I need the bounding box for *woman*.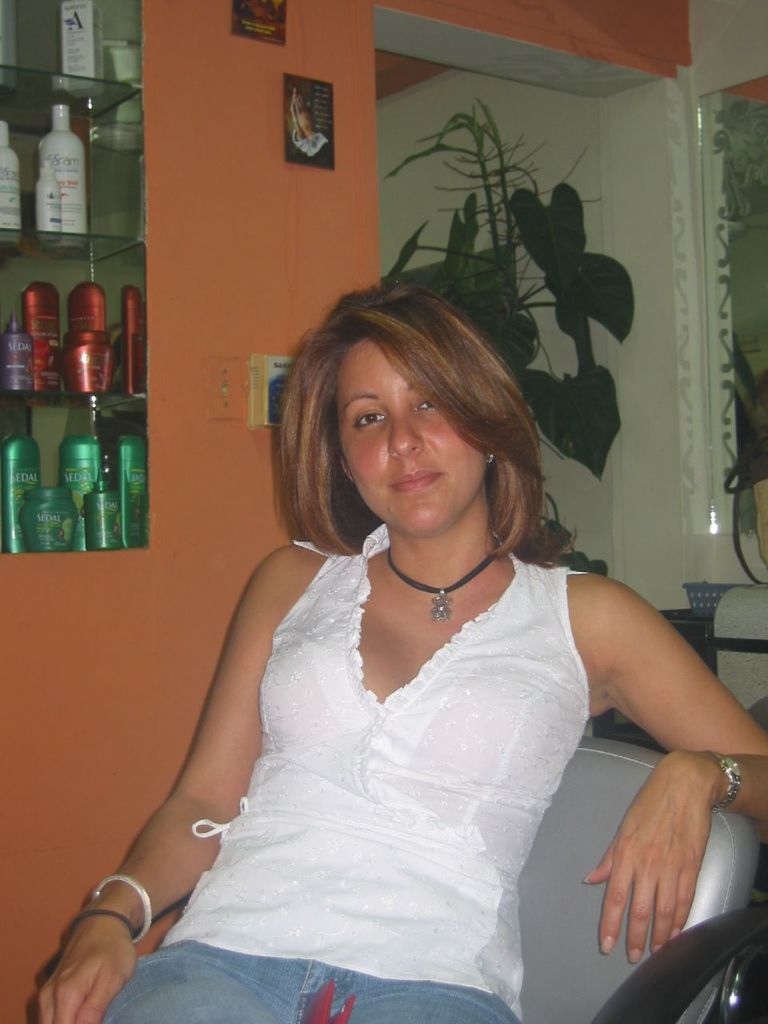
Here it is: (39,278,767,1023).
